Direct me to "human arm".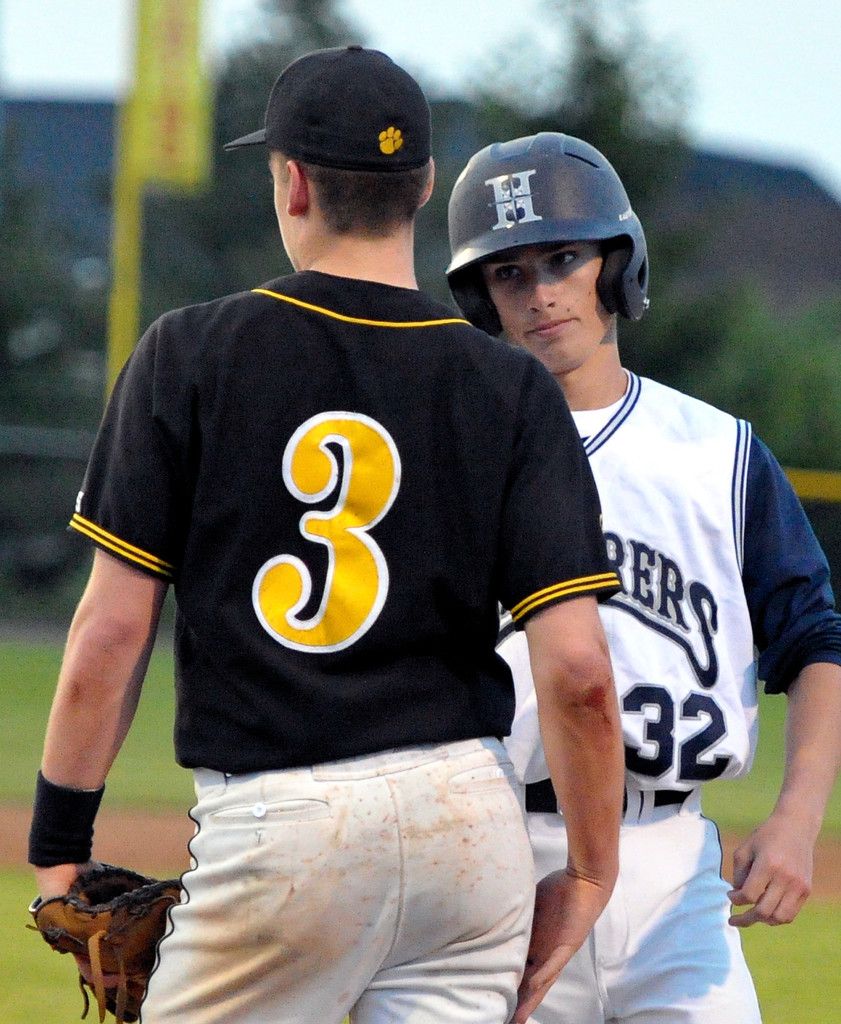
Direction: x1=715 y1=424 x2=840 y2=926.
